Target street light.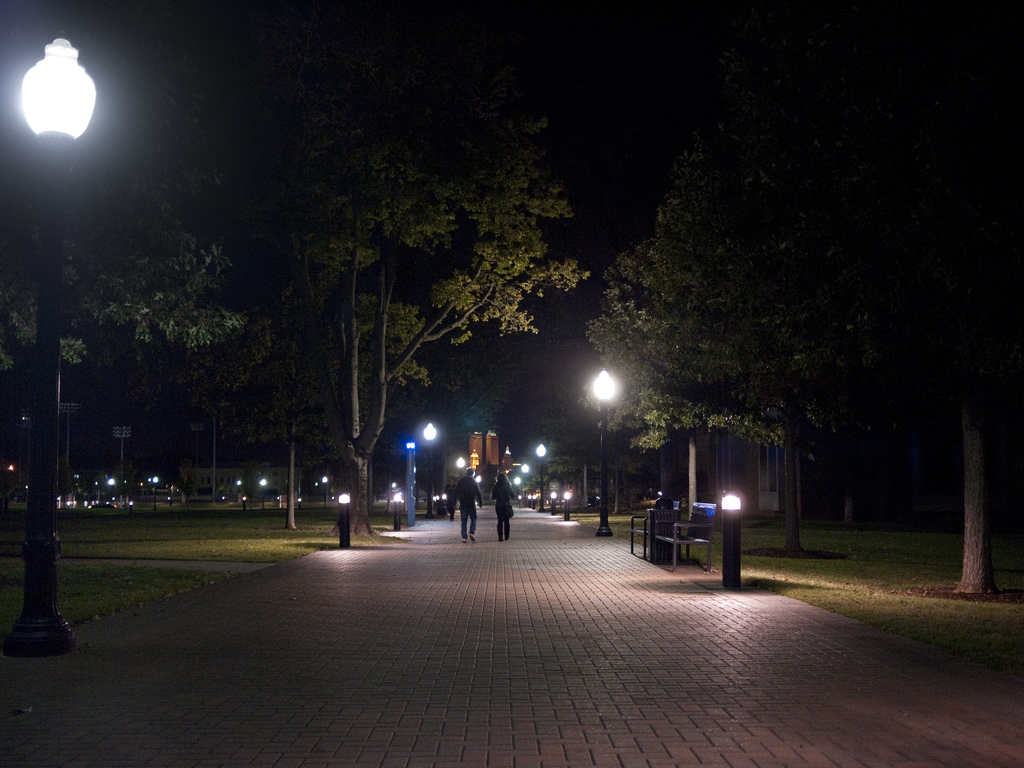
Target region: {"x1": 107, "y1": 477, "x2": 118, "y2": 508}.
